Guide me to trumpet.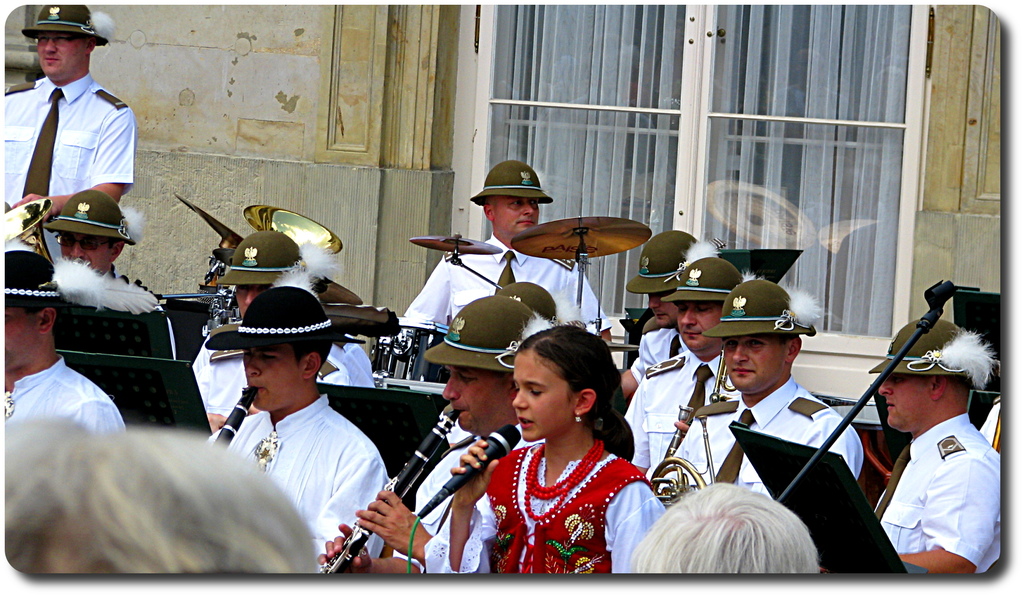
Guidance: (x1=649, y1=415, x2=719, y2=503).
